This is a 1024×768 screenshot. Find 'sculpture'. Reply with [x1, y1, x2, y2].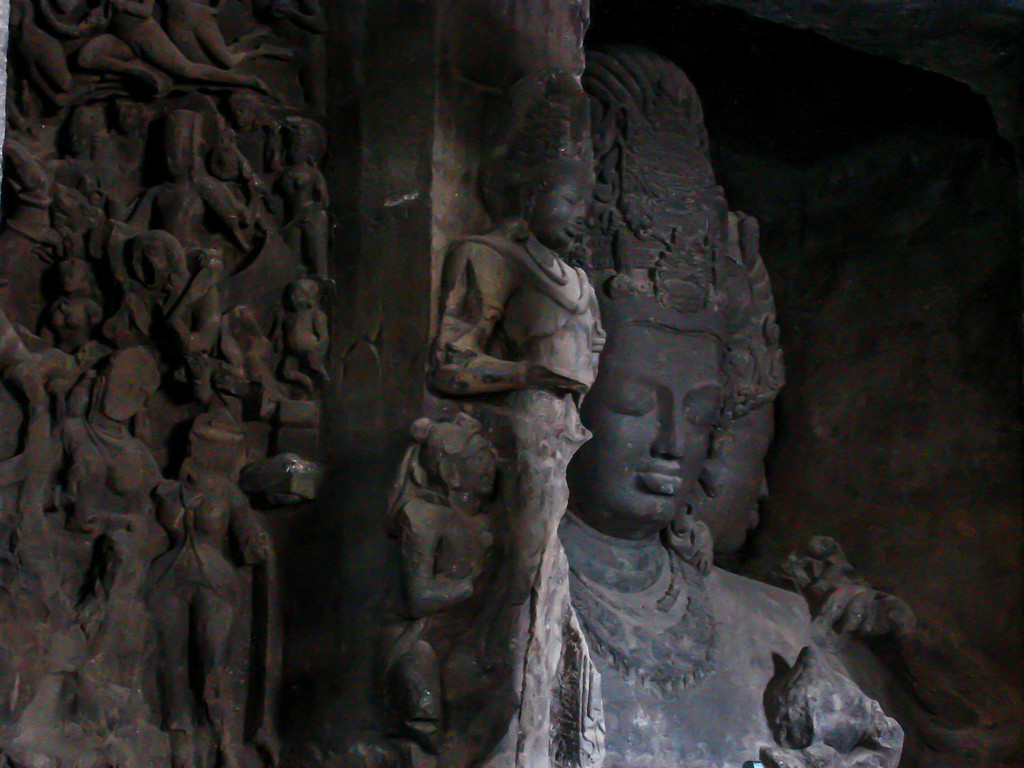
[691, 211, 794, 564].
